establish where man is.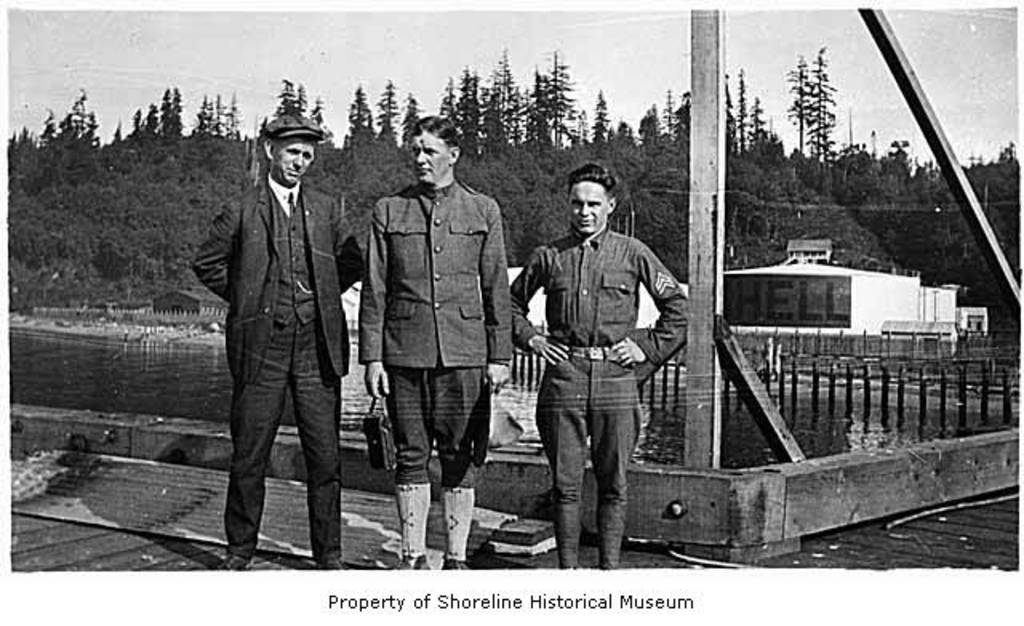
Established at pyautogui.locateOnScreen(512, 159, 688, 570).
